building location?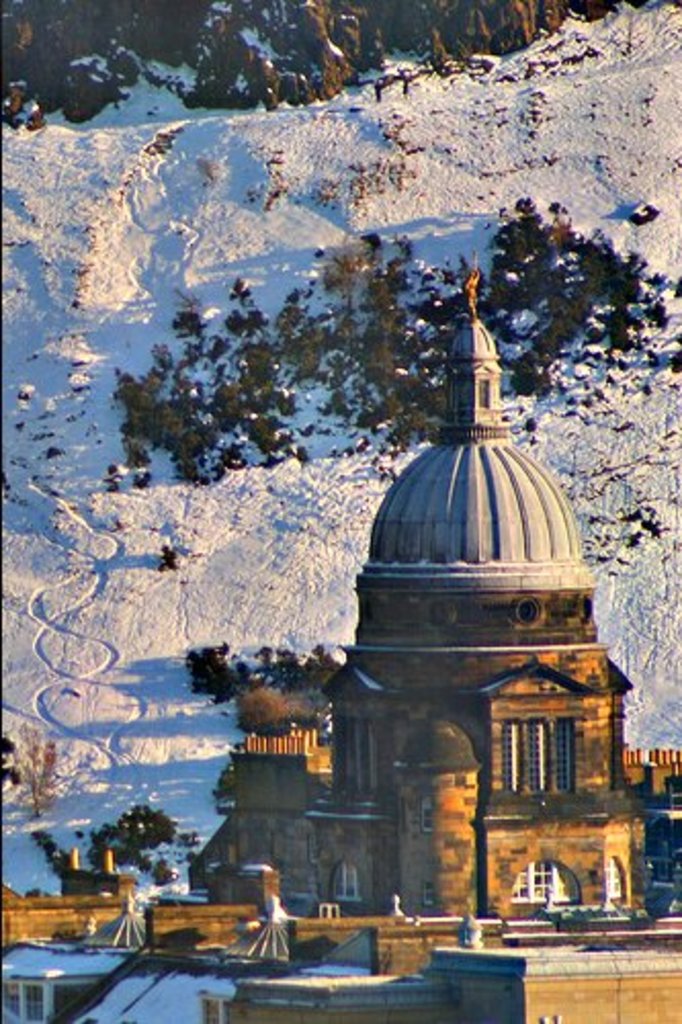
(0, 270, 680, 1022)
